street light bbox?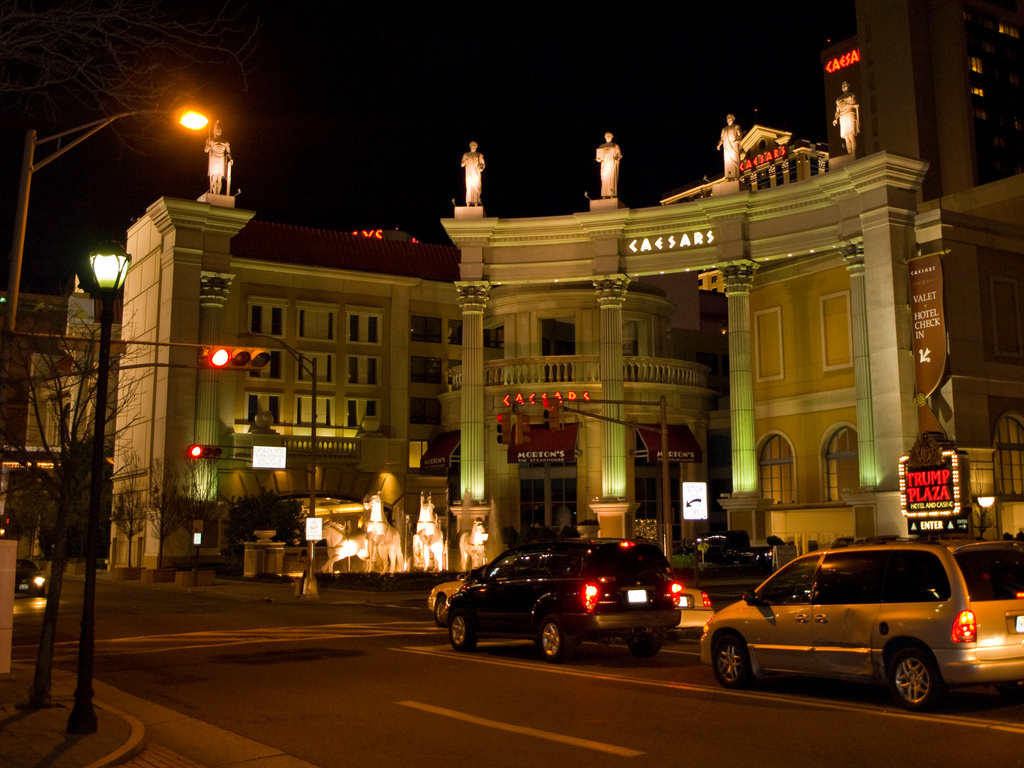
x1=233 y1=332 x2=319 y2=598
